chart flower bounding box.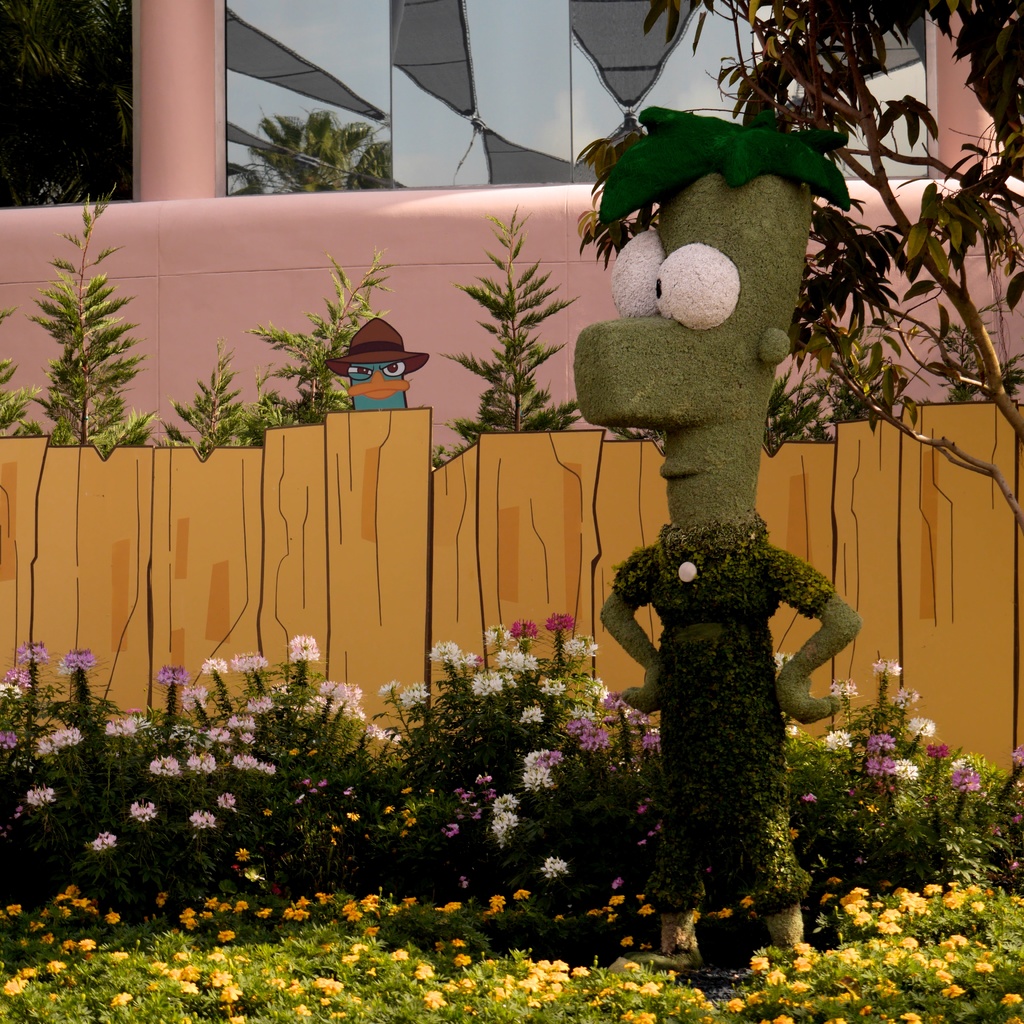
Charted: x1=396, y1=808, x2=408, y2=819.
